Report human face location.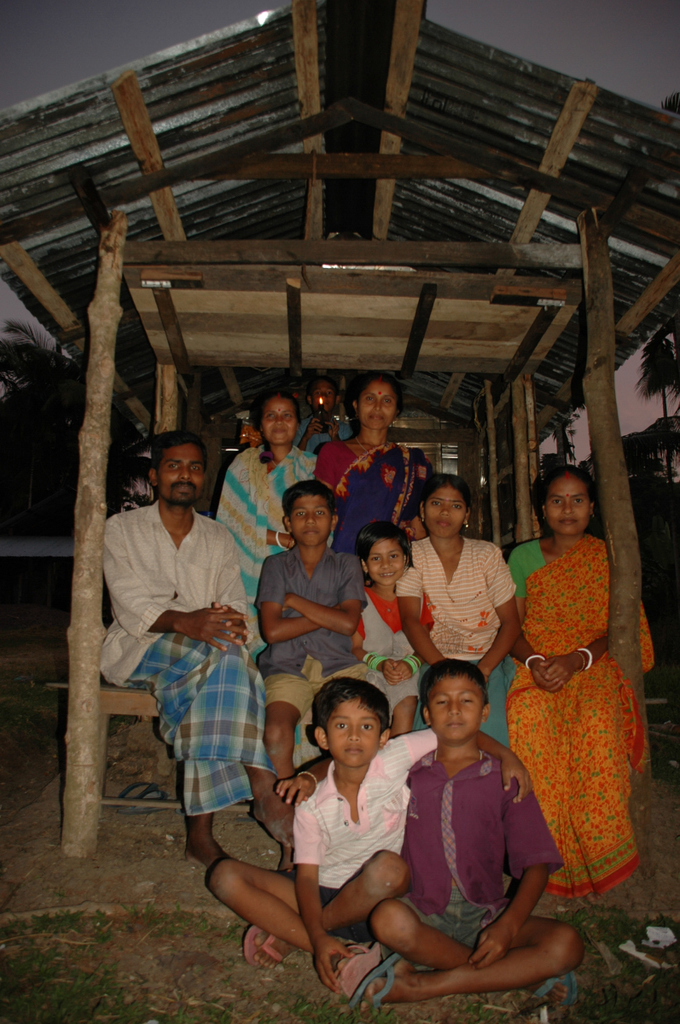
Report: bbox(259, 394, 299, 447).
